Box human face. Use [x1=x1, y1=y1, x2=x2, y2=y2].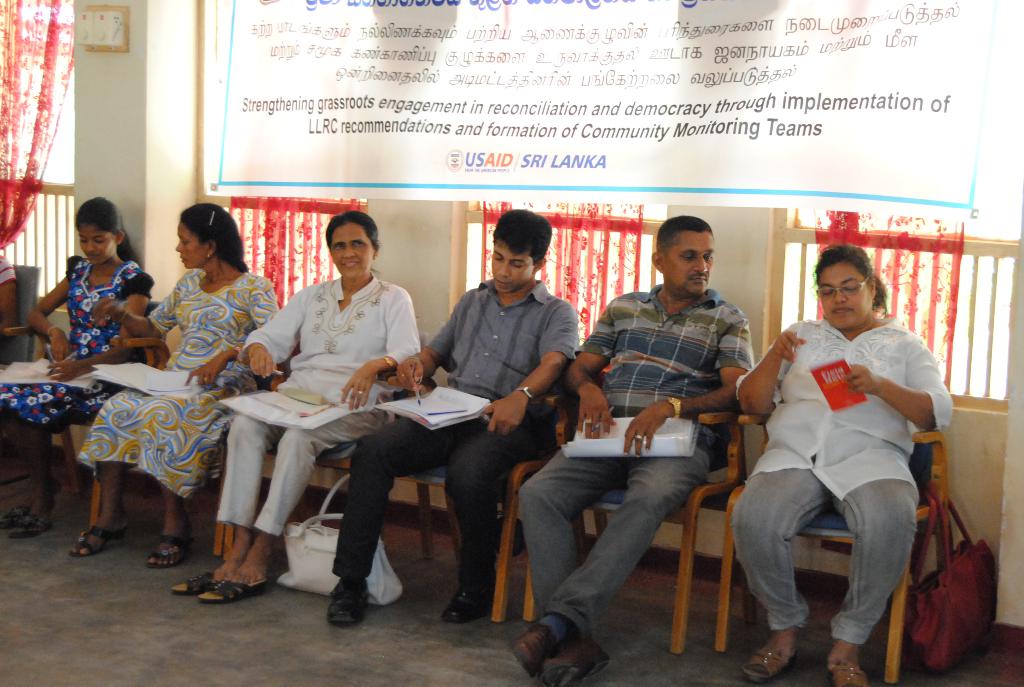
[x1=330, y1=223, x2=374, y2=279].
